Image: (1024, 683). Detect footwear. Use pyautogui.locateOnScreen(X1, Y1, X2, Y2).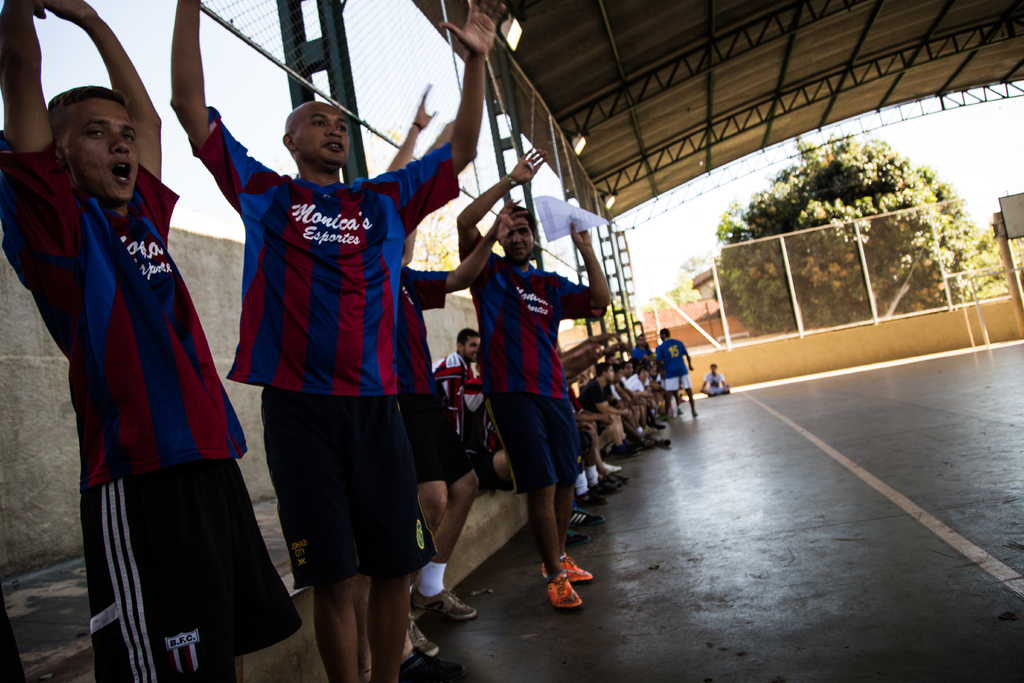
pyautogui.locateOnScreen(545, 572, 585, 607).
